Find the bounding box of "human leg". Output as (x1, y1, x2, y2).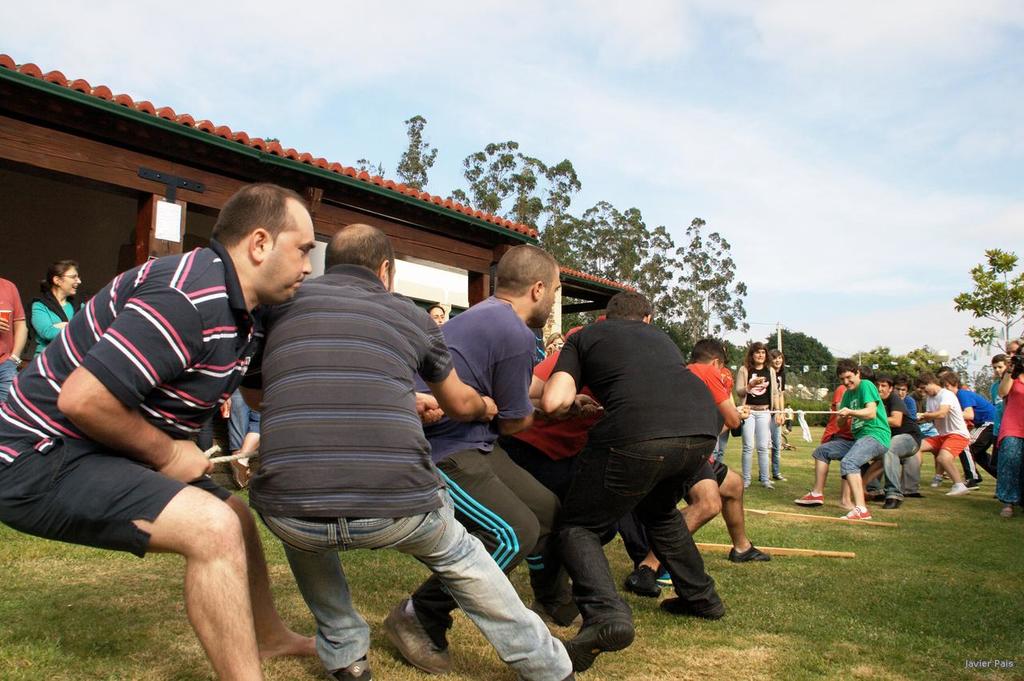
(772, 417, 787, 480).
